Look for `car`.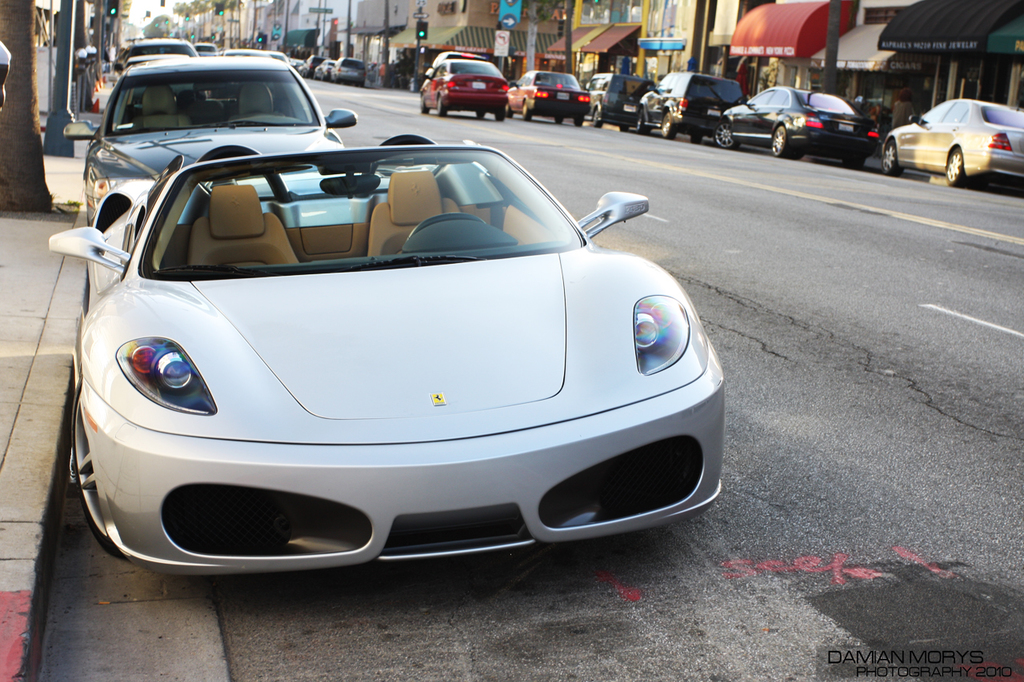
Found: <bbox>330, 56, 366, 86</bbox>.
